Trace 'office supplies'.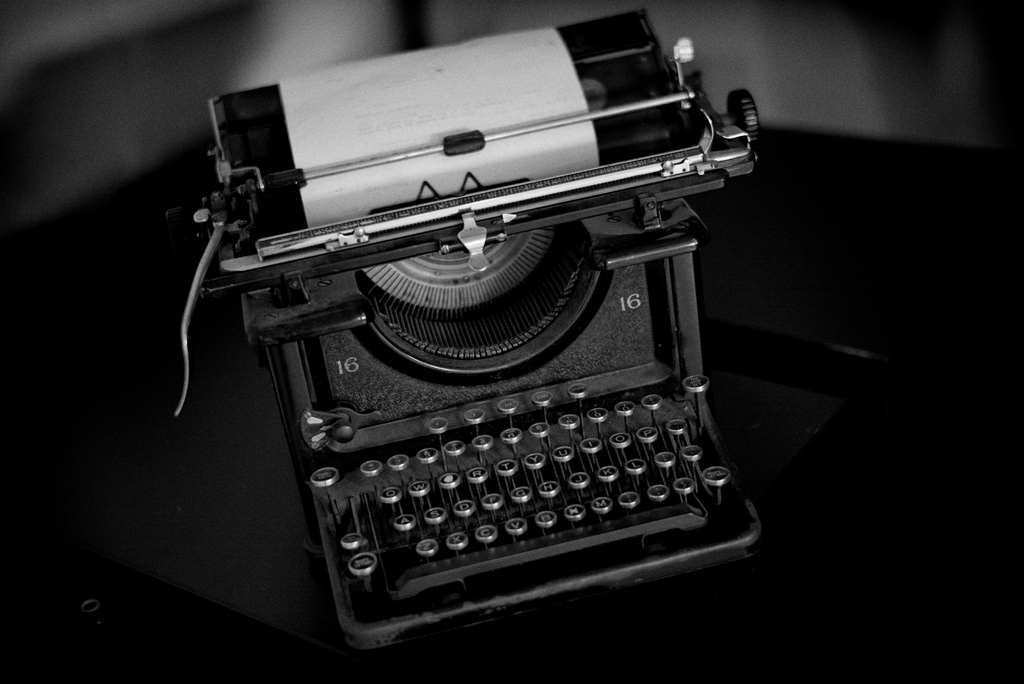
Traced to rect(172, 8, 758, 652).
